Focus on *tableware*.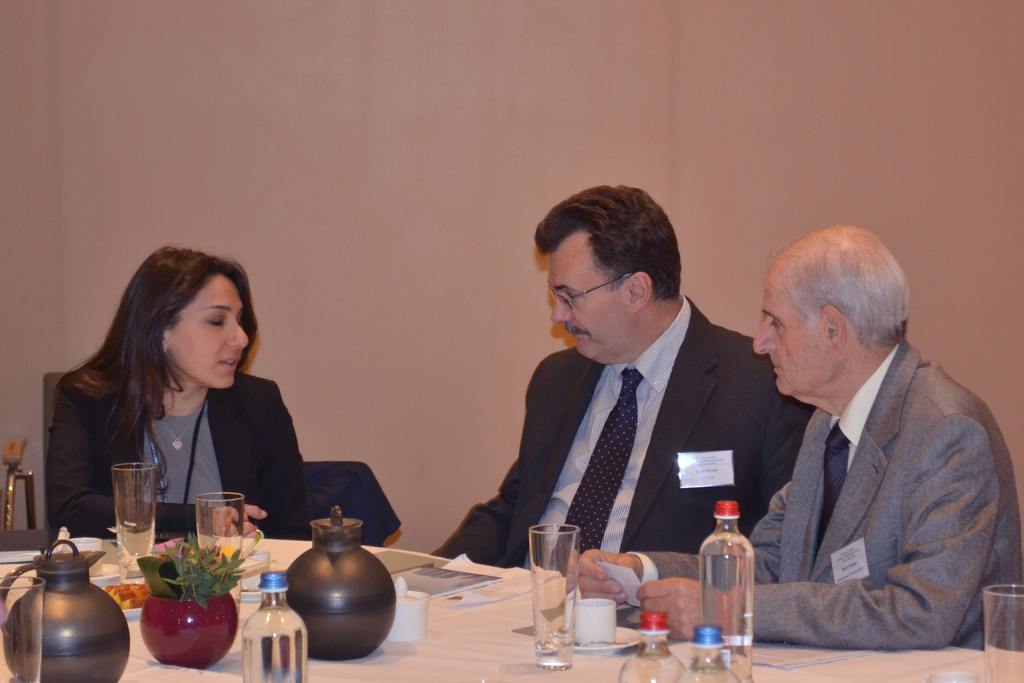
Focused at crop(0, 538, 130, 682).
